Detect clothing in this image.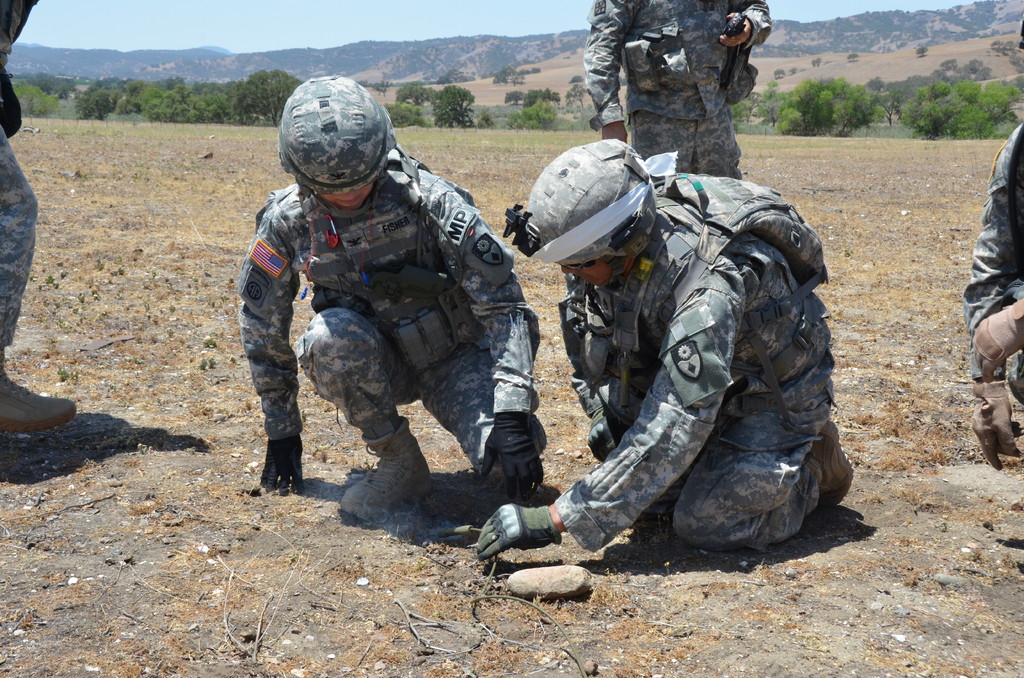
Detection: x1=552, y1=168, x2=837, y2=553.
